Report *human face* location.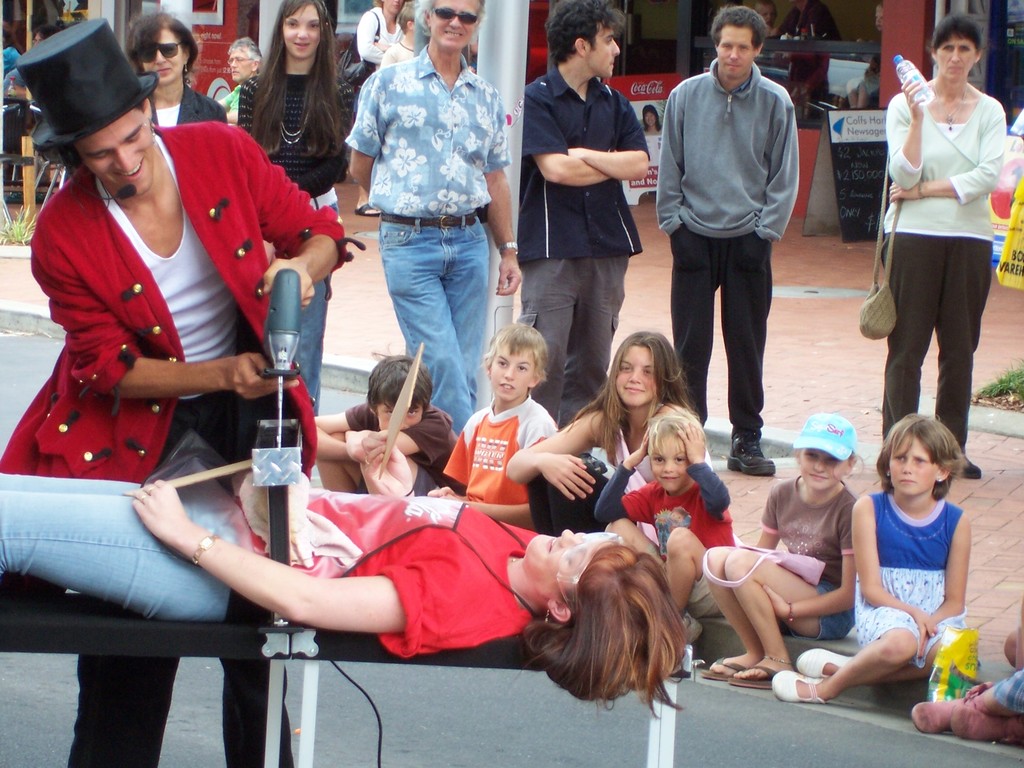
Report: (left=526, top=528, right=598, bottom=604).
